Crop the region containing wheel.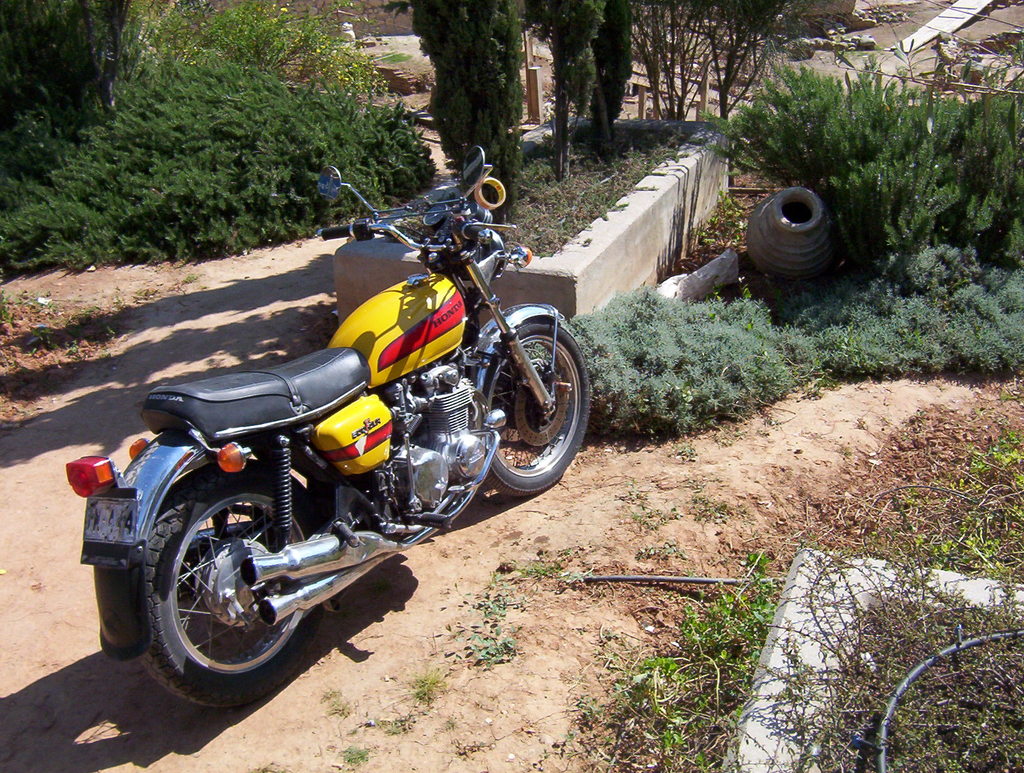
Crop region: pyautogui.locateOnScreen(121, 489, 316, 691).
